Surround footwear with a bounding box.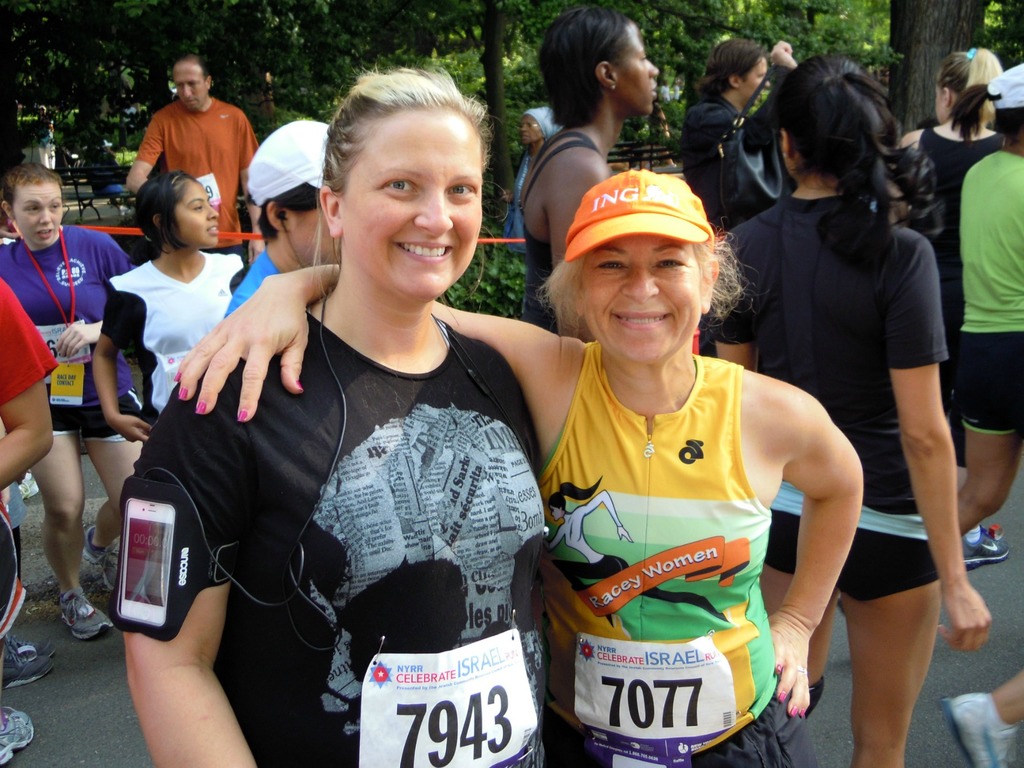
Rect(0, 639, 54, 691).
